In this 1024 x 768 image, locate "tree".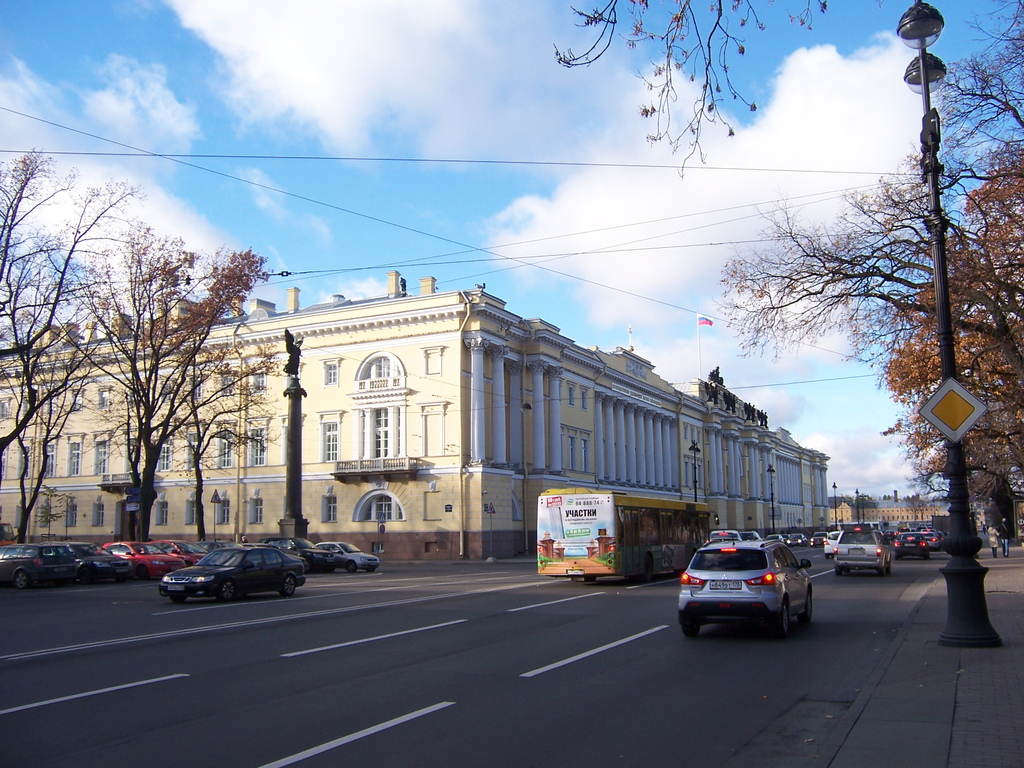
Bounding box: detection(954, 0, 1023, 193).
